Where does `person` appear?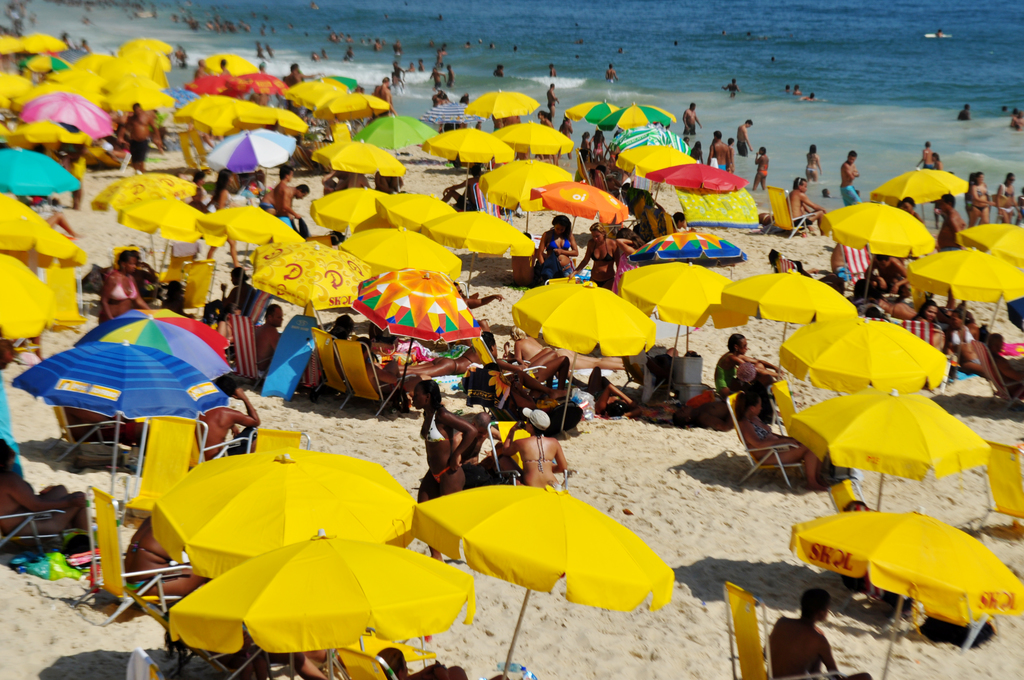
Appears at select_region(806, 145, 825, 188).
